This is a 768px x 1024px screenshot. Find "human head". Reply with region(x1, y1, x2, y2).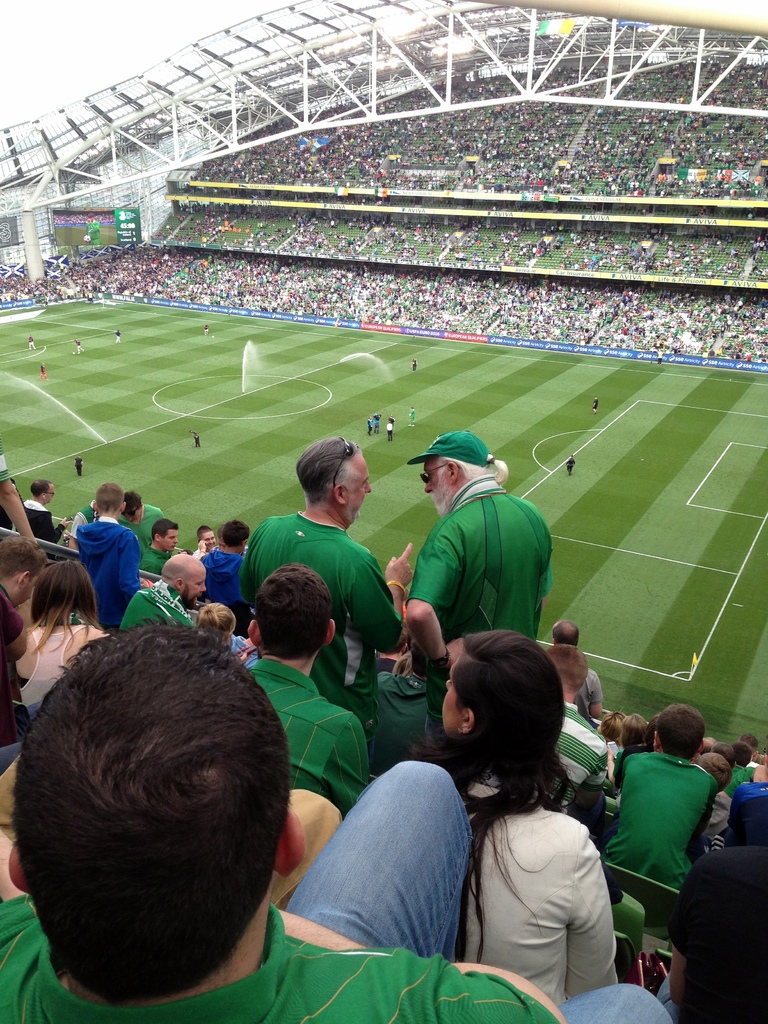
region(545, 643, 588, 702).
